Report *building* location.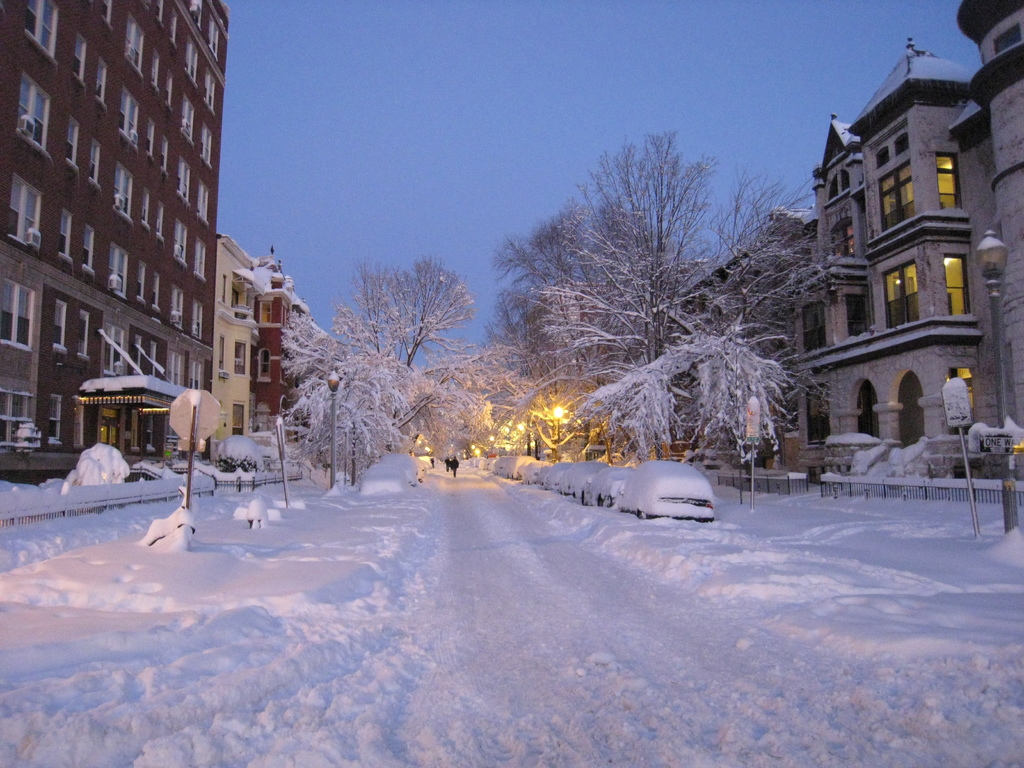
Report: box=[209, 233, 262, 463].
